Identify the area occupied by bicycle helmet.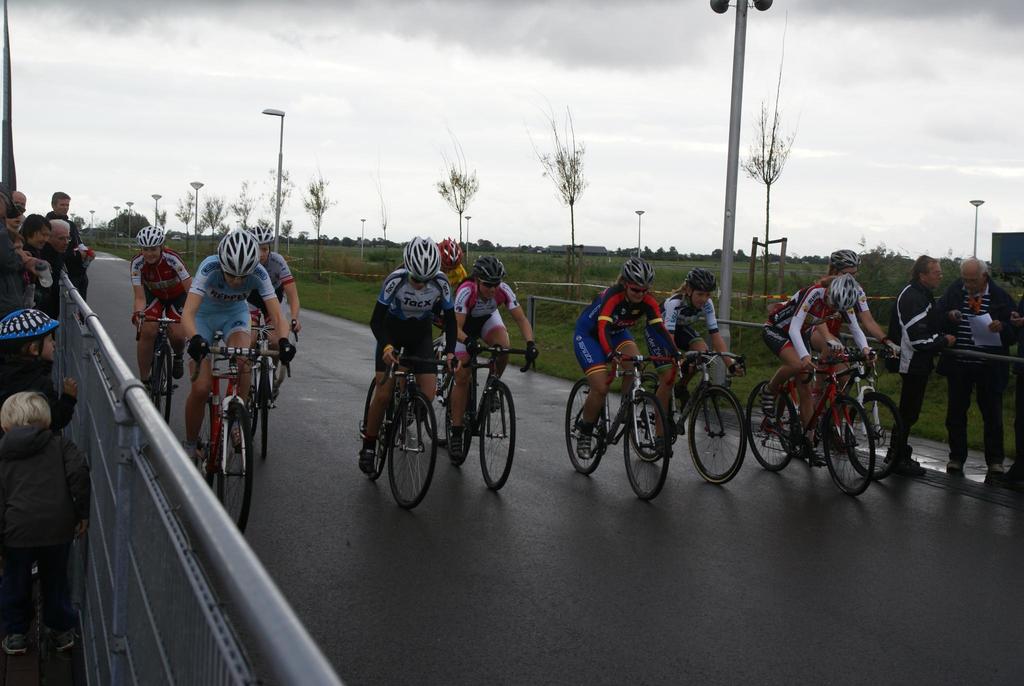
Area: <bbox>687, 268, 716, 289</bbox>.
